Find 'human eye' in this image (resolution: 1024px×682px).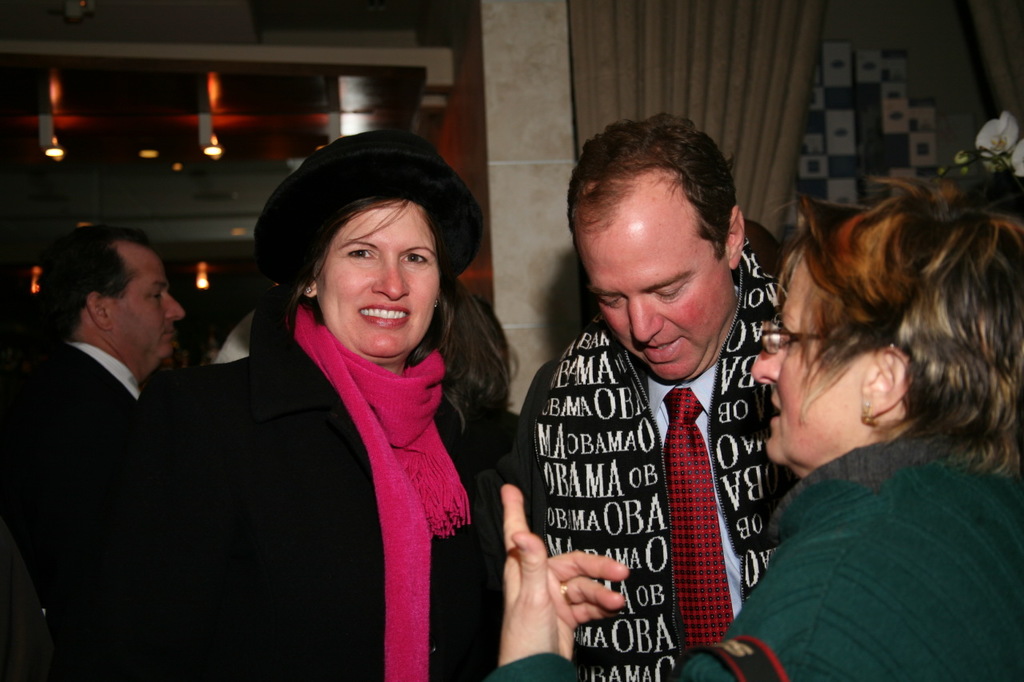
[x1=150, y1=288, x2=167, y2=304].
